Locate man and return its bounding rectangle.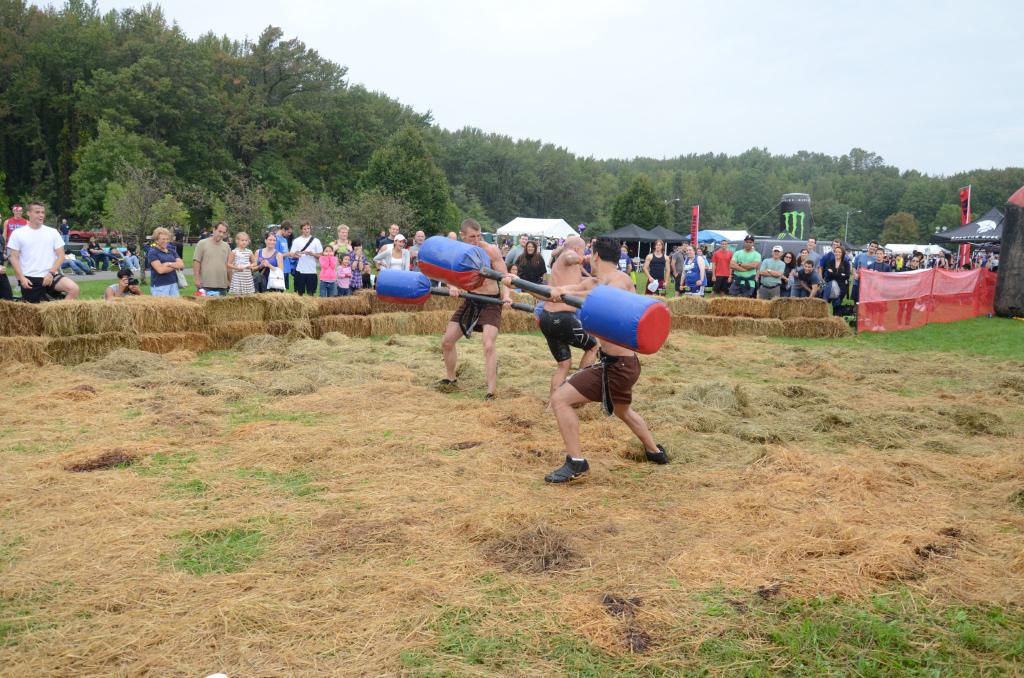
rect(758, 243, 787, 300).
